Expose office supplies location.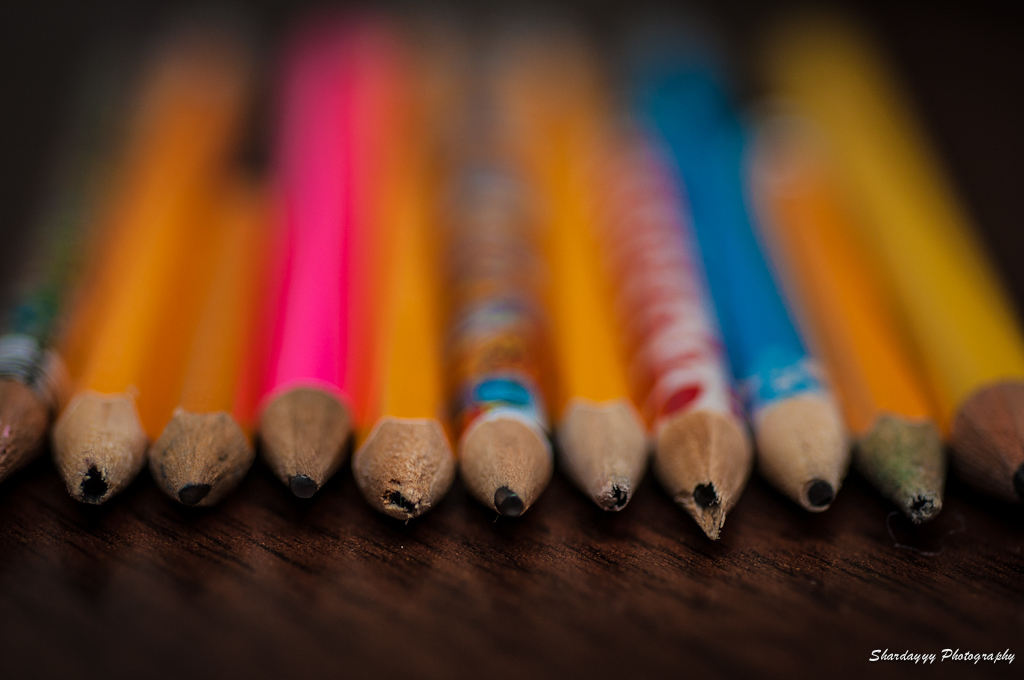
Exposed at x1=802, y1=34, x2=1023, y2=493.
